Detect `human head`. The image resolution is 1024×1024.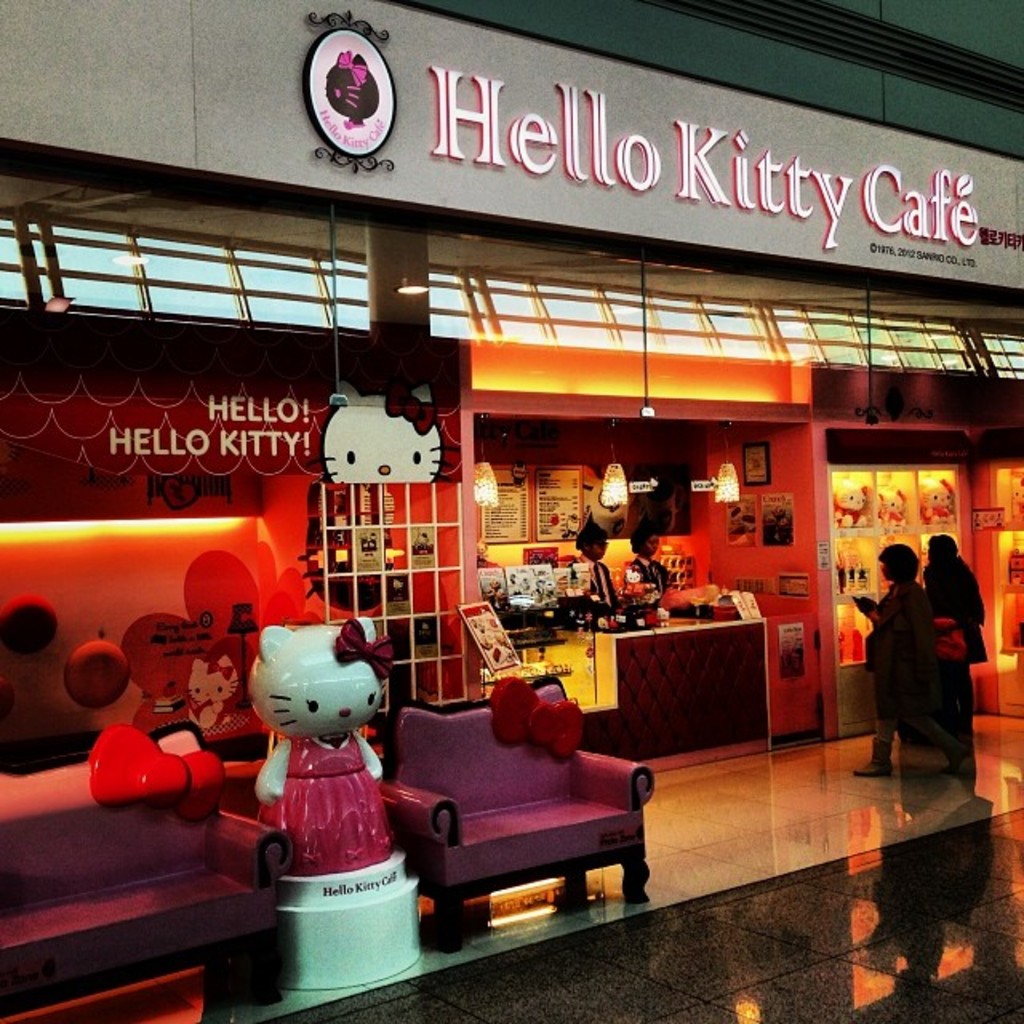
{"x1": 925, "y1": 528, "x2": 960, "y2": 568}.
